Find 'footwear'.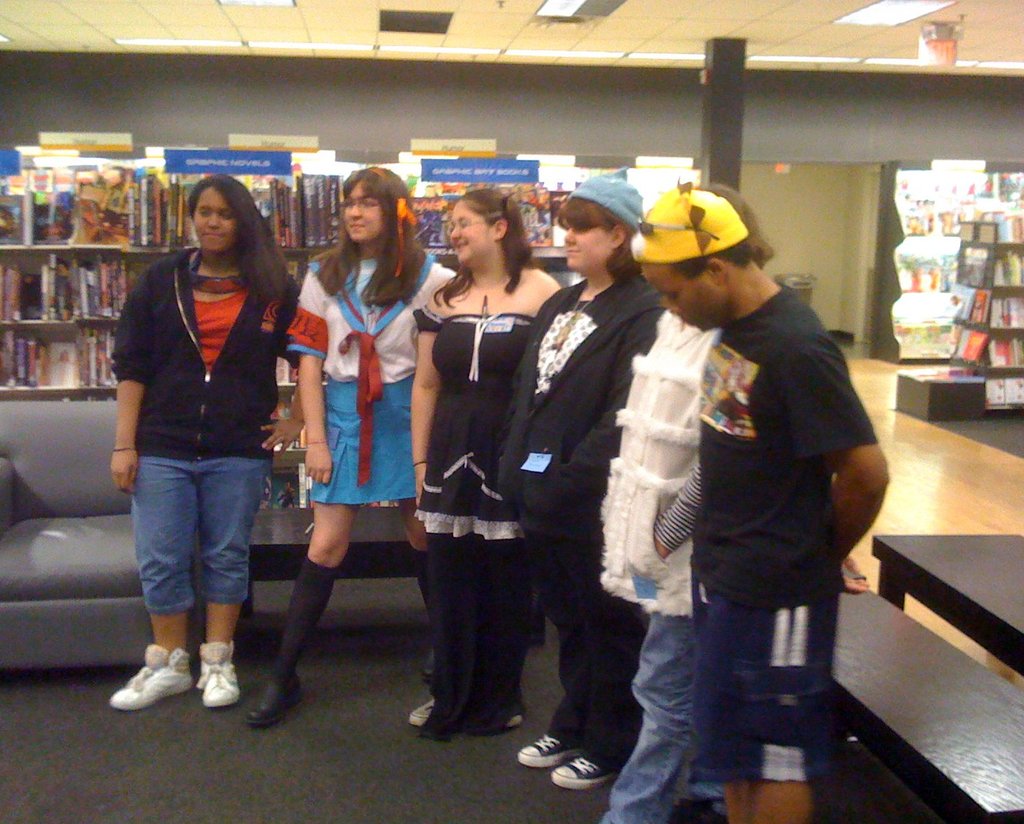
pyautogui.locateOnScreen(197, 636, 258, 708).
